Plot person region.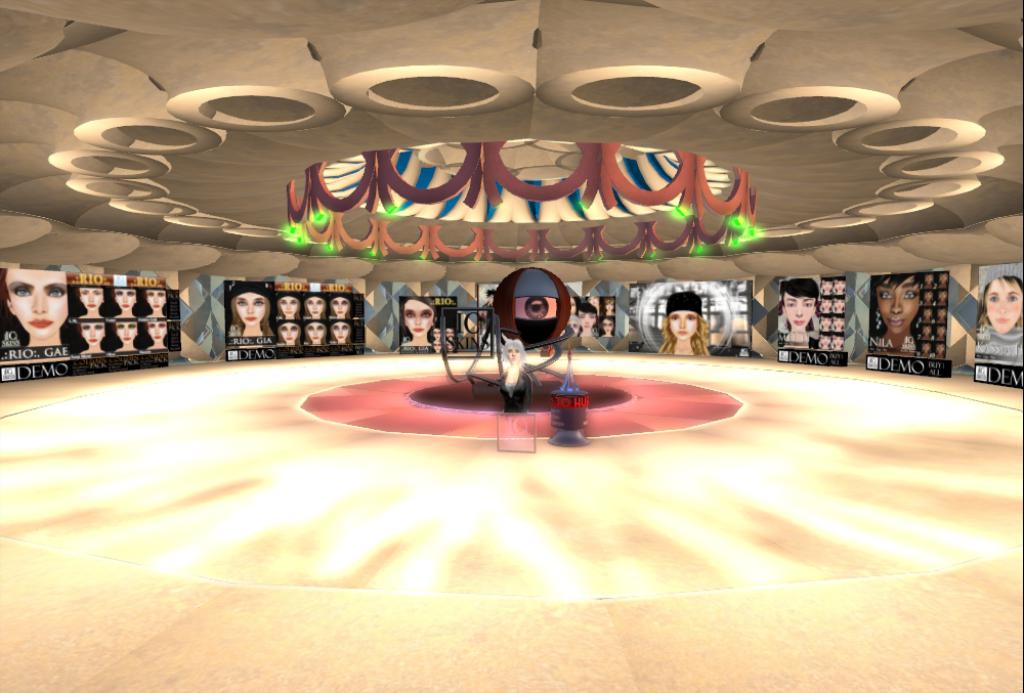
Plotted at bbox=[303, 291, 326, 318].
